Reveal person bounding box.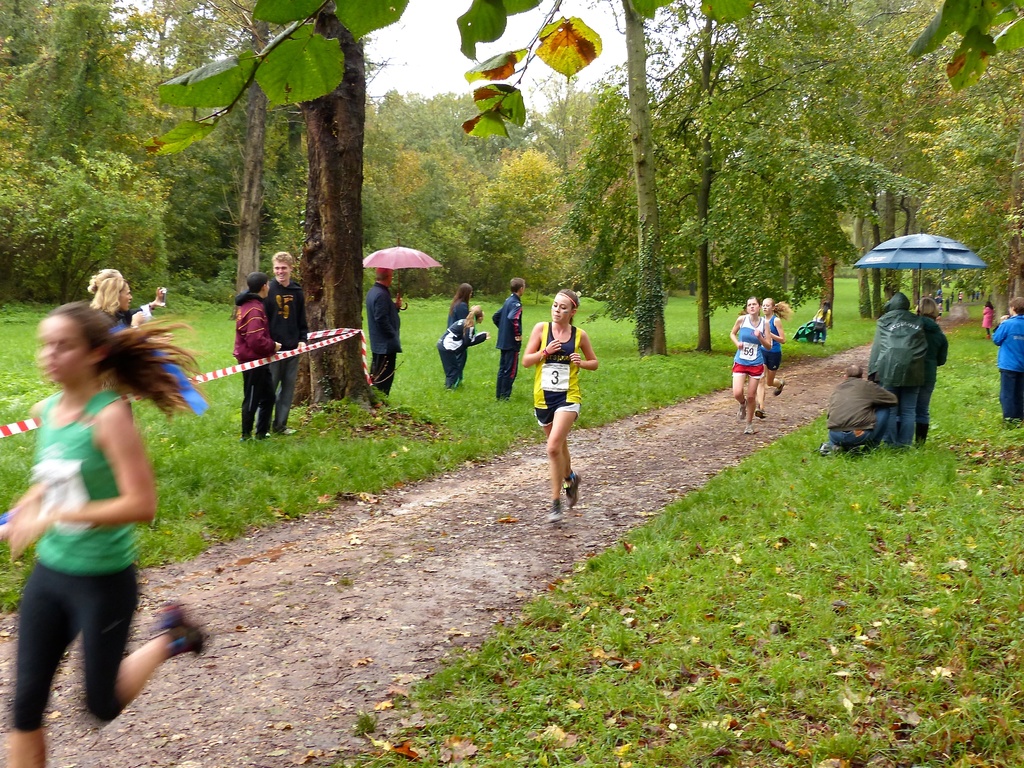
Revealed: [x1=819, y1=367, x2=897, y2=463].
